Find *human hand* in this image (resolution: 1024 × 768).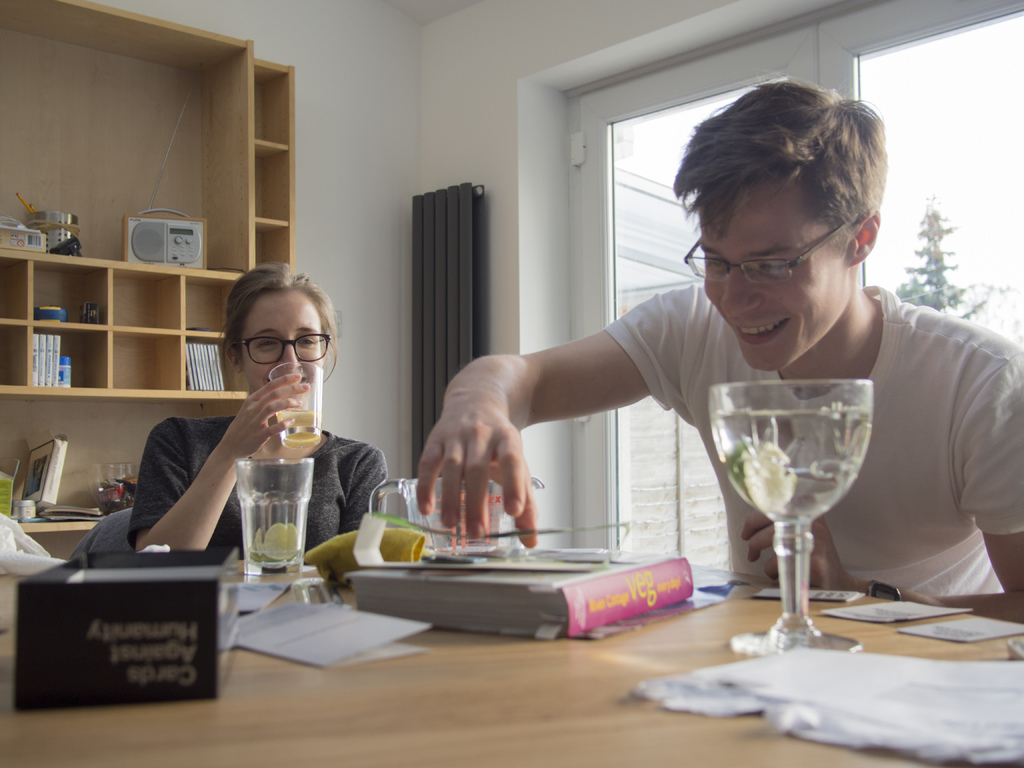
box=[737, 492, 854, 593].
